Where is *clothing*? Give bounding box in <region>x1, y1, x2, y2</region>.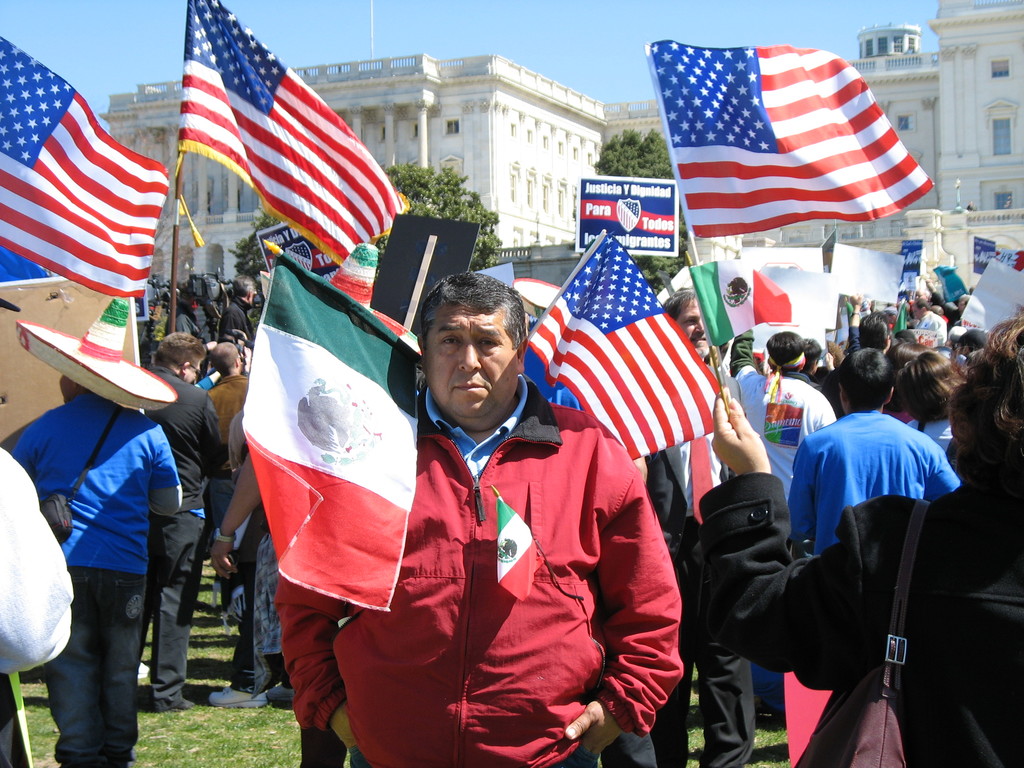
<region>740, 371, 846, 497</region>.
